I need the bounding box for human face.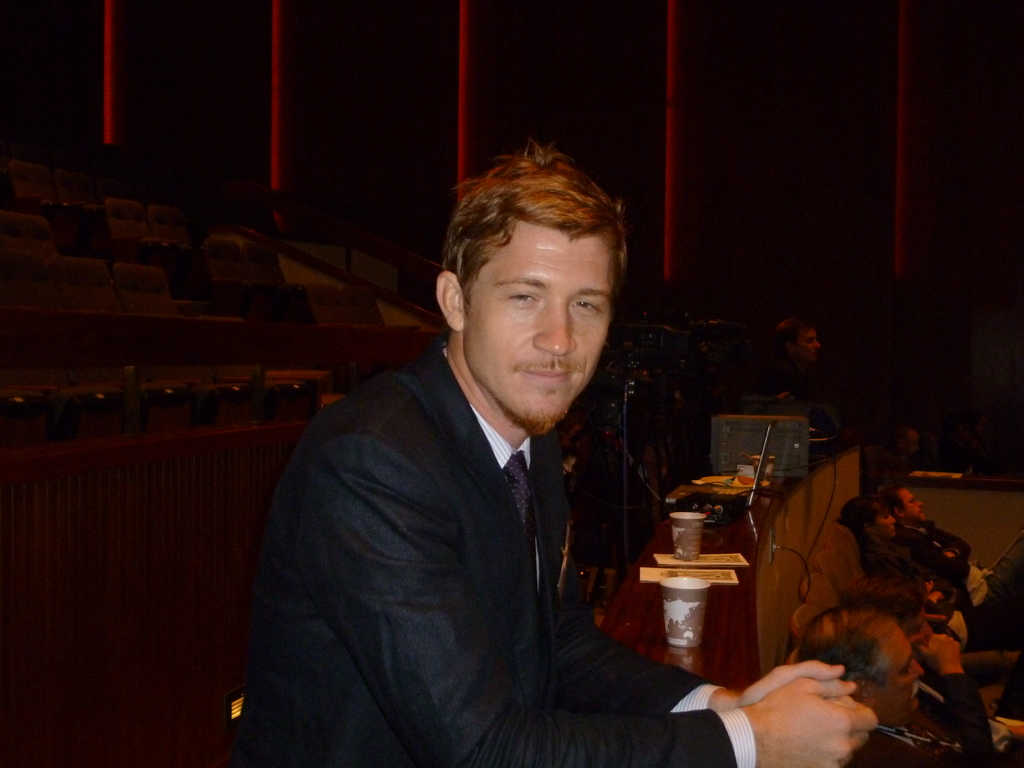
Here it is: pyautogui.locateOnScreen(461, 222, 613, 431).
